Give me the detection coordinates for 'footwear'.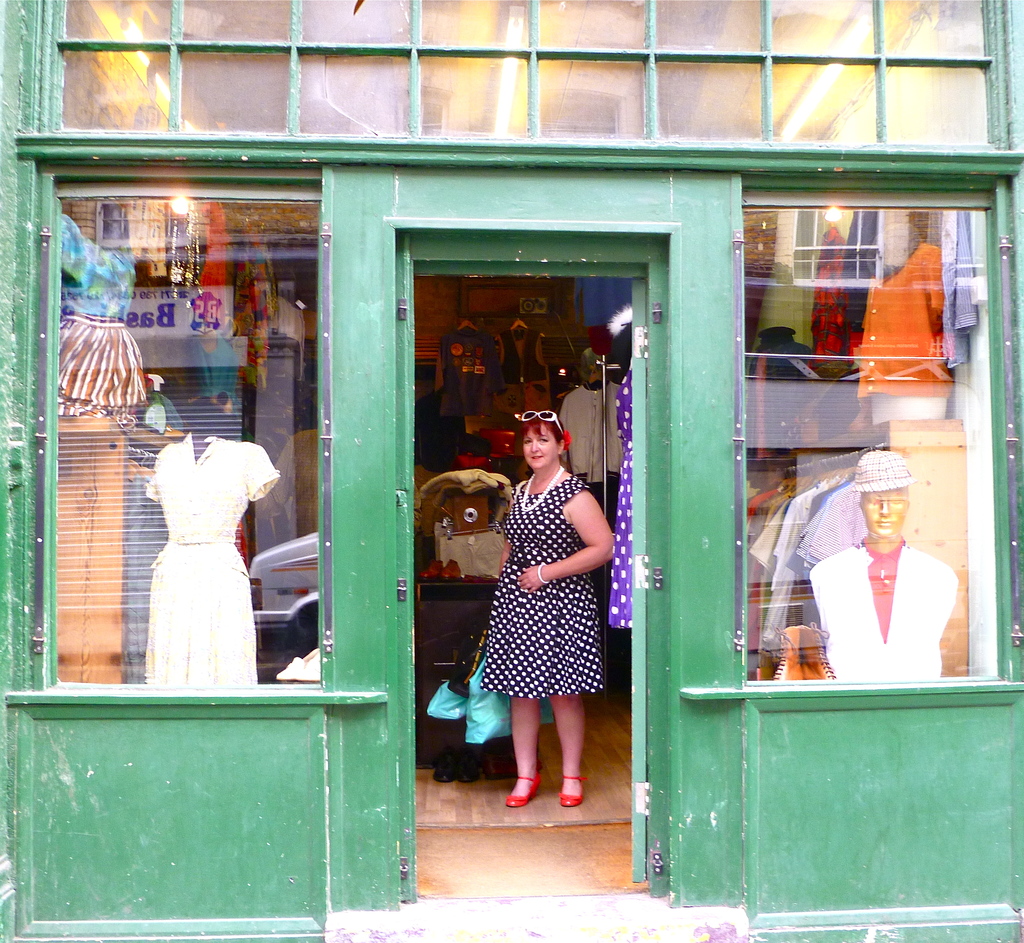
(557, 776, 586, 807).
